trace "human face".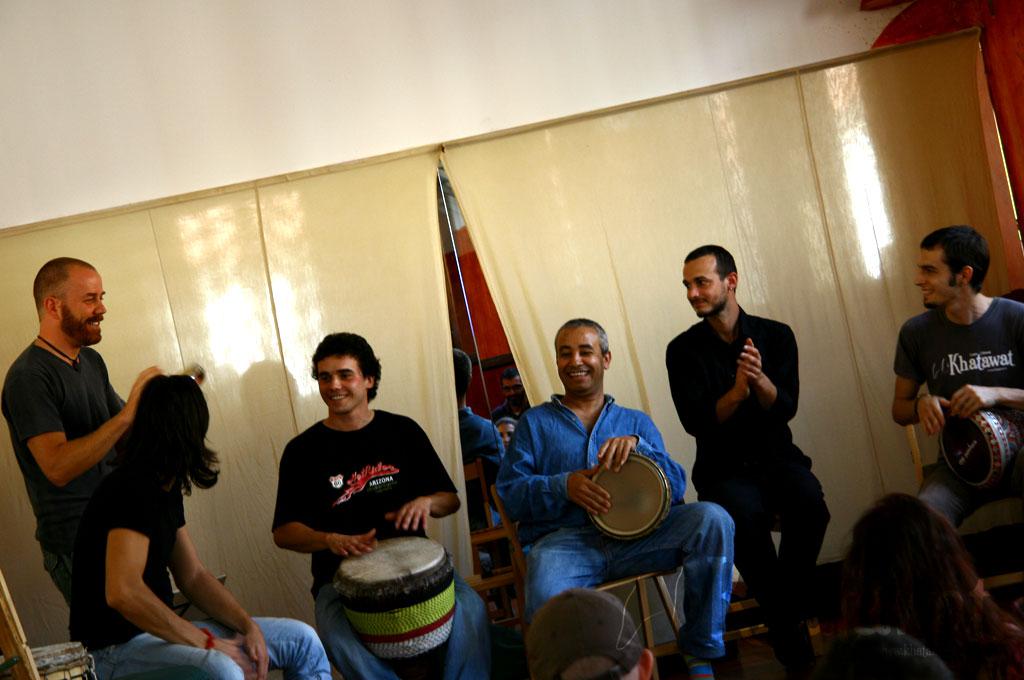
Traced to bbox=[678, 253, 721, 317].
